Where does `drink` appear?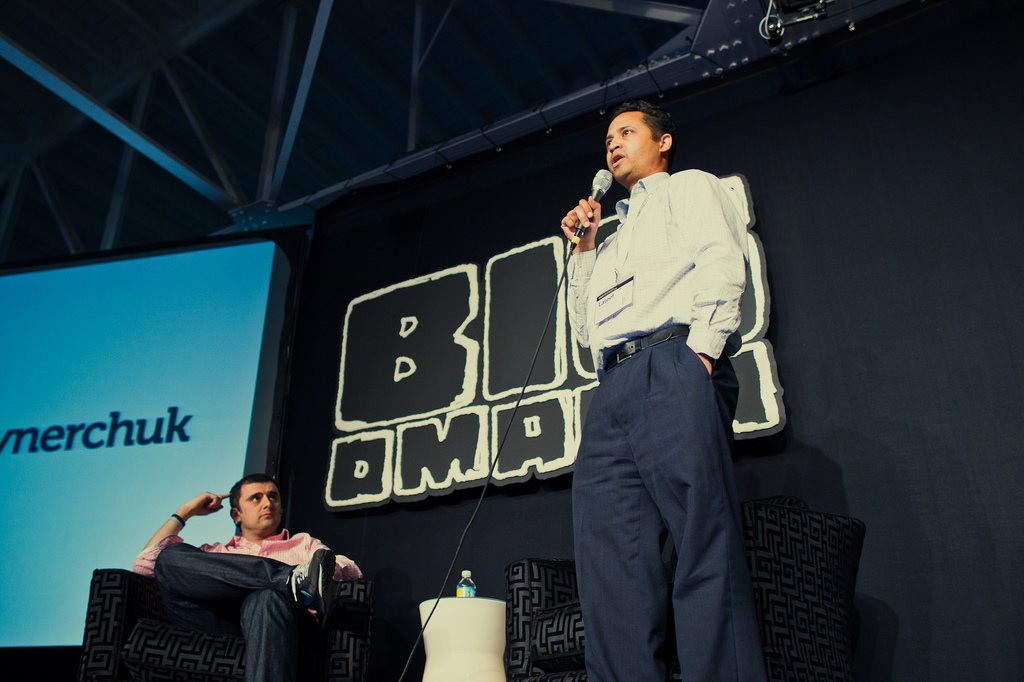
Appears at region(458, 569, 477, 597).
